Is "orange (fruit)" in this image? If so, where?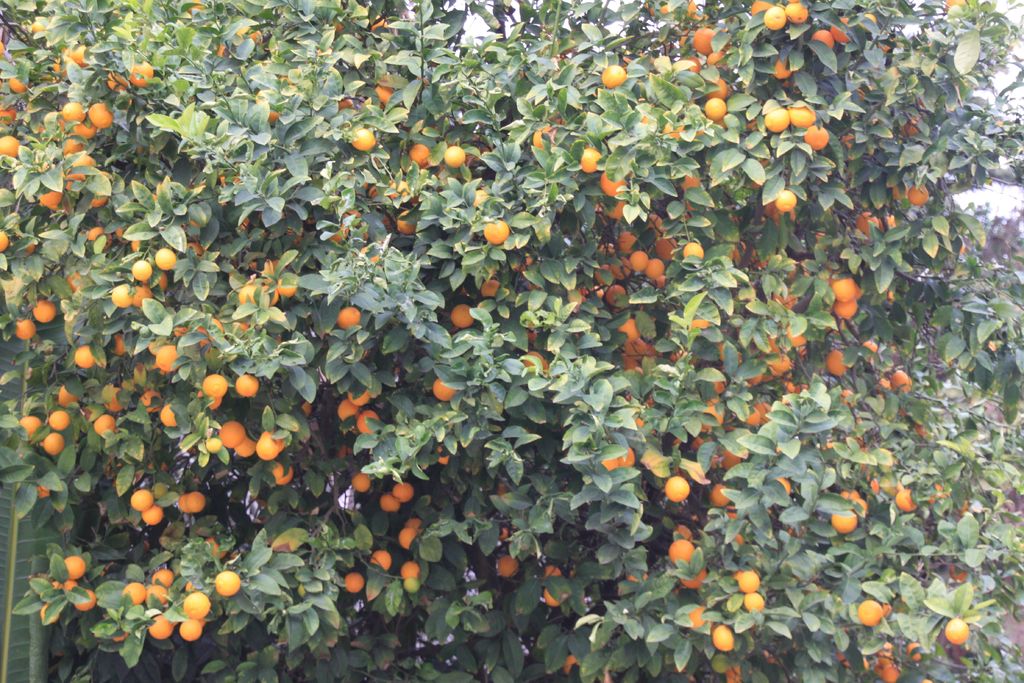
Yes, at region(671, 532, 702, 565).
